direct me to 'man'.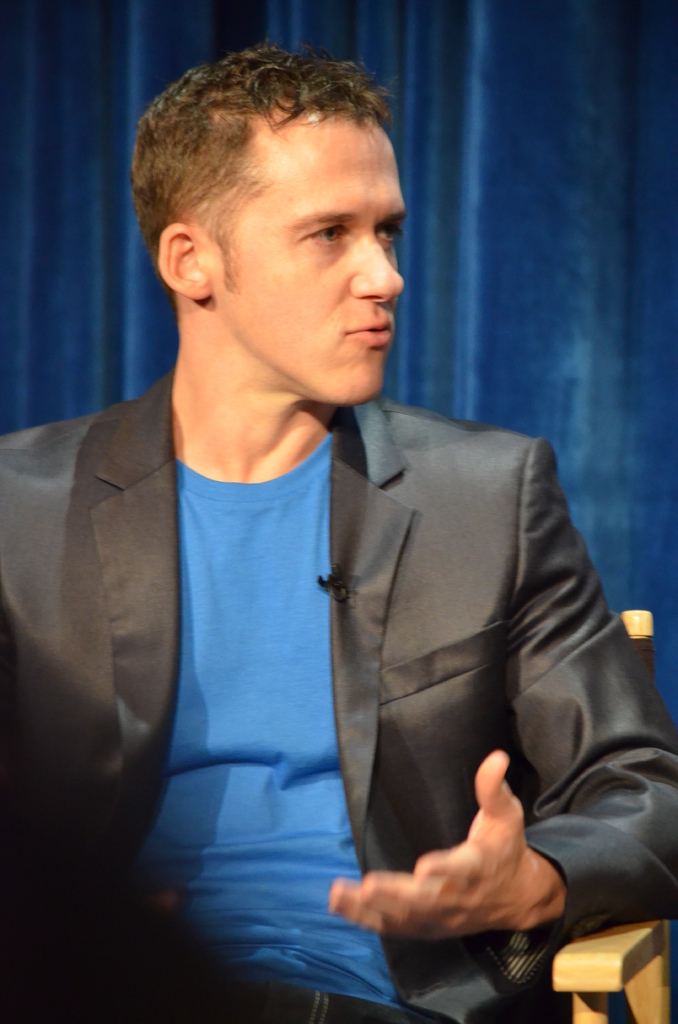
Direction: [37,58,640,967].
